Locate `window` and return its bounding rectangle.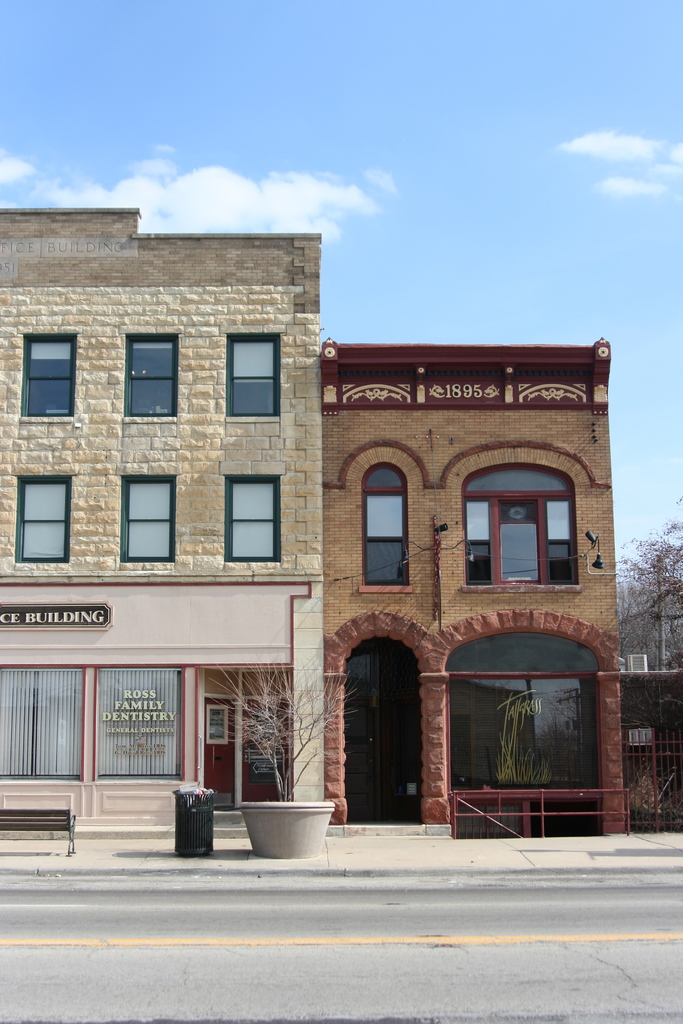
[x1=17, y1=482, x2=70, y2=568].
